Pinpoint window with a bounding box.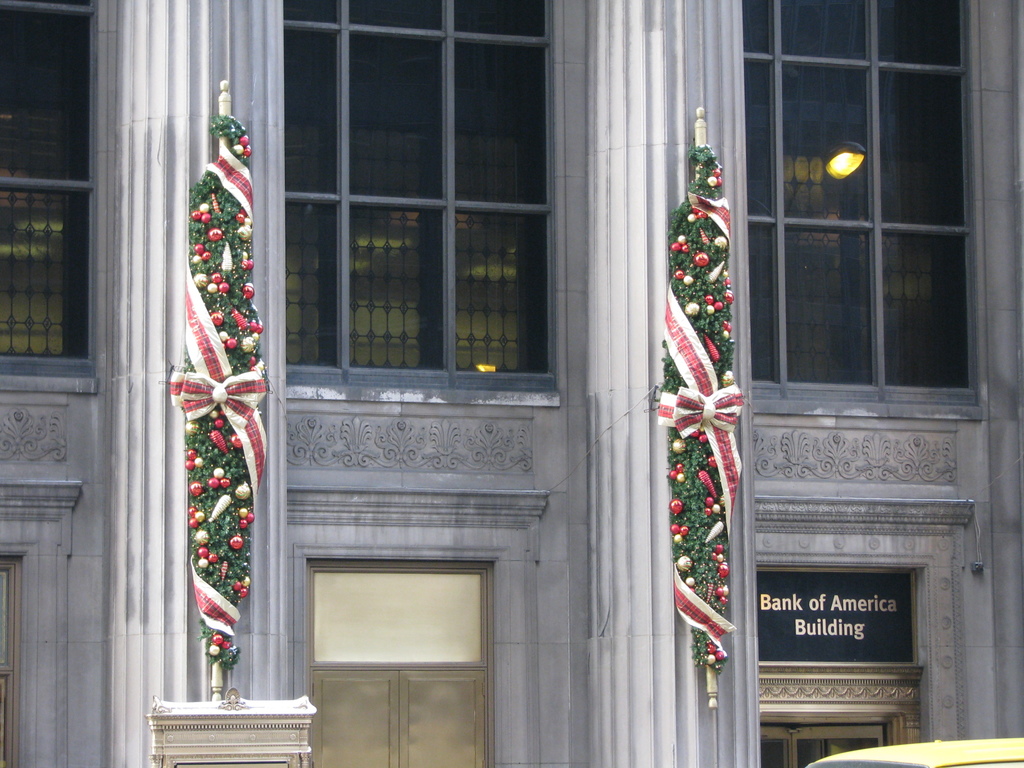
749/36/992/438.
